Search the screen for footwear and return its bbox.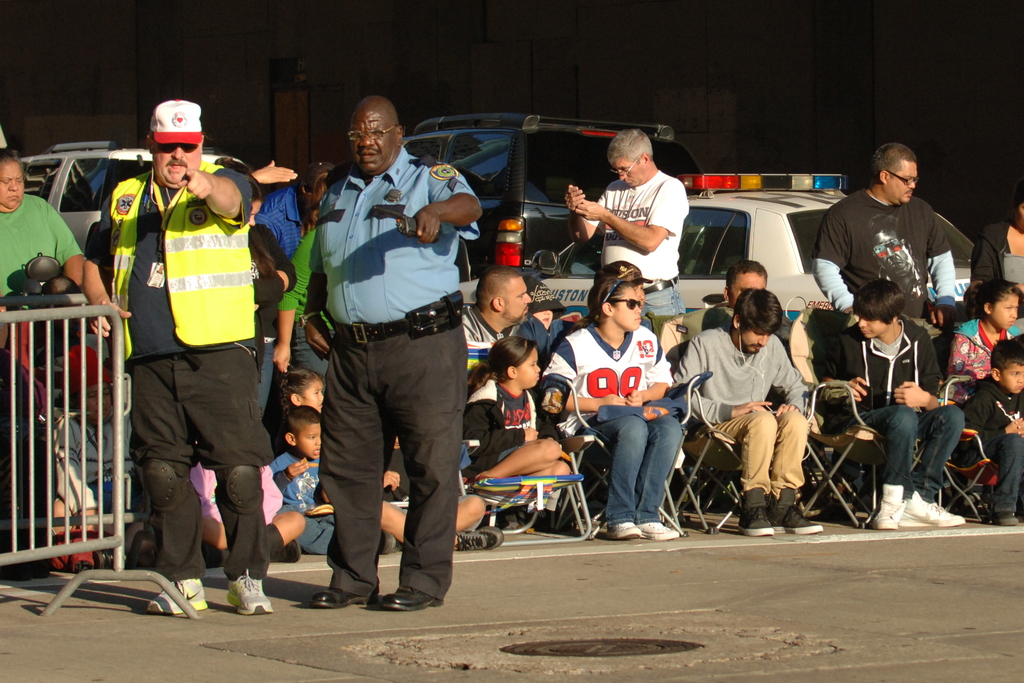
Found: [x1=455, y1=525, x2=501, y2=552].
